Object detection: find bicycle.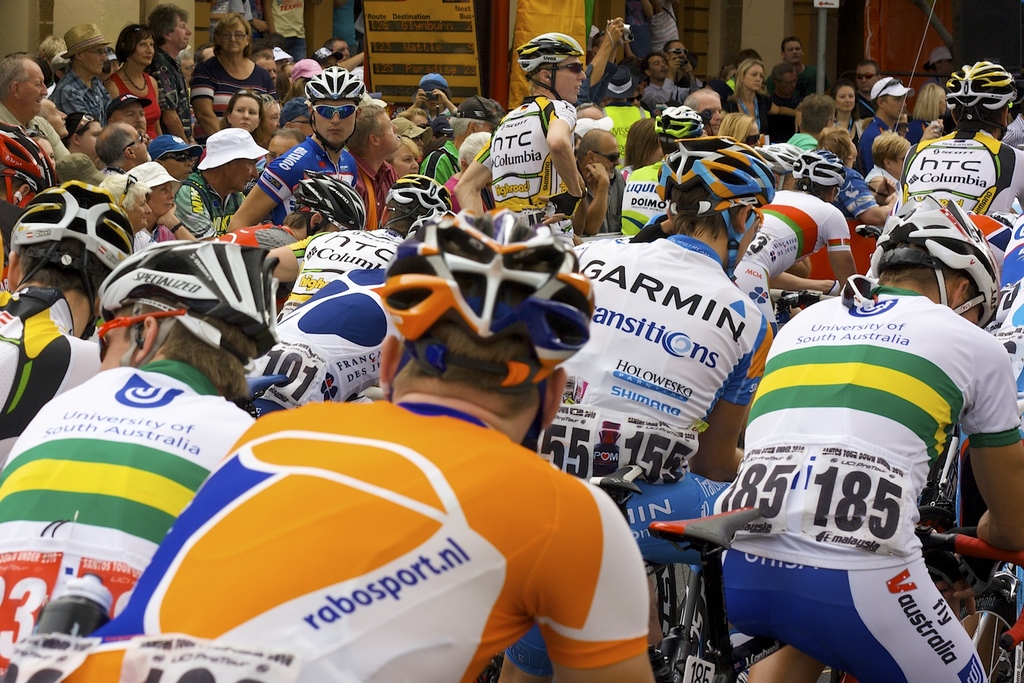
645/502/1023/682.
